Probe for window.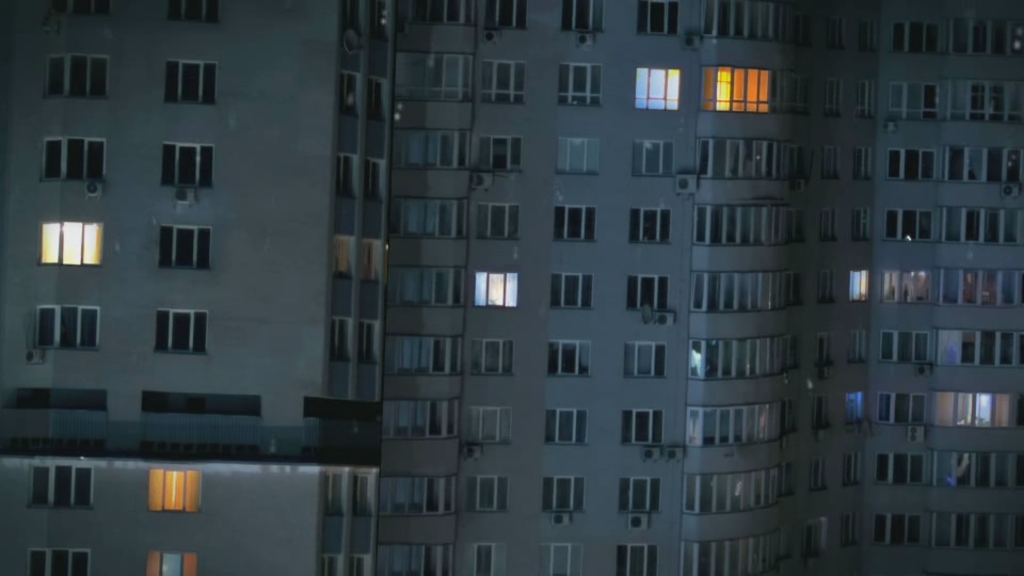
Probe result: 468 342 513 377.
